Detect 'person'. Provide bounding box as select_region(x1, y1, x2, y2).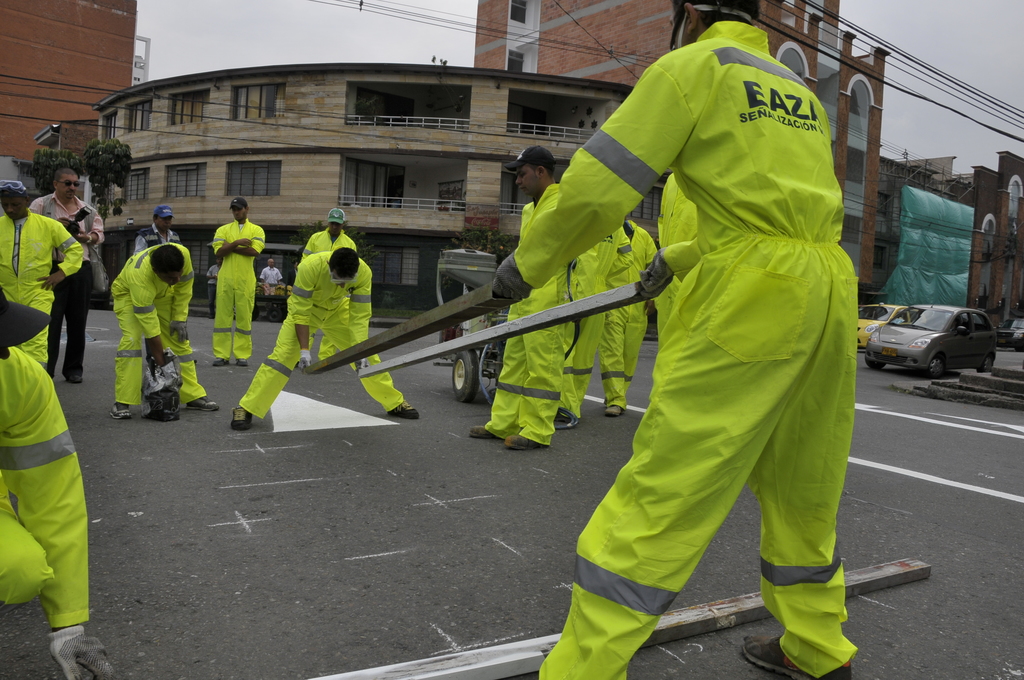
select_region(599, 215, 662, 416).
